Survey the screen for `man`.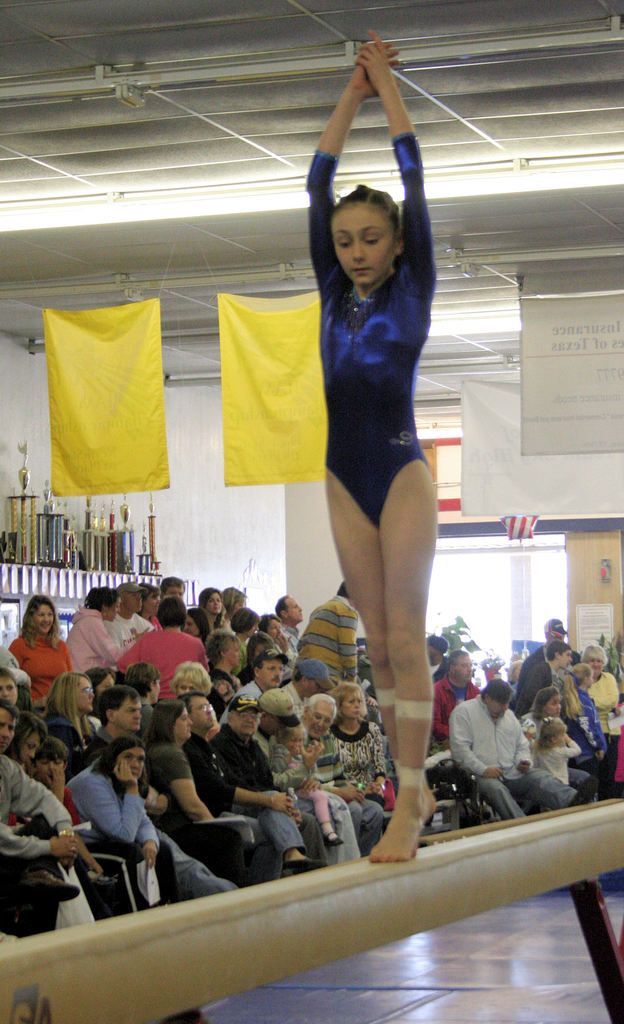
Survey found: box(280, 591, 301, 655).
